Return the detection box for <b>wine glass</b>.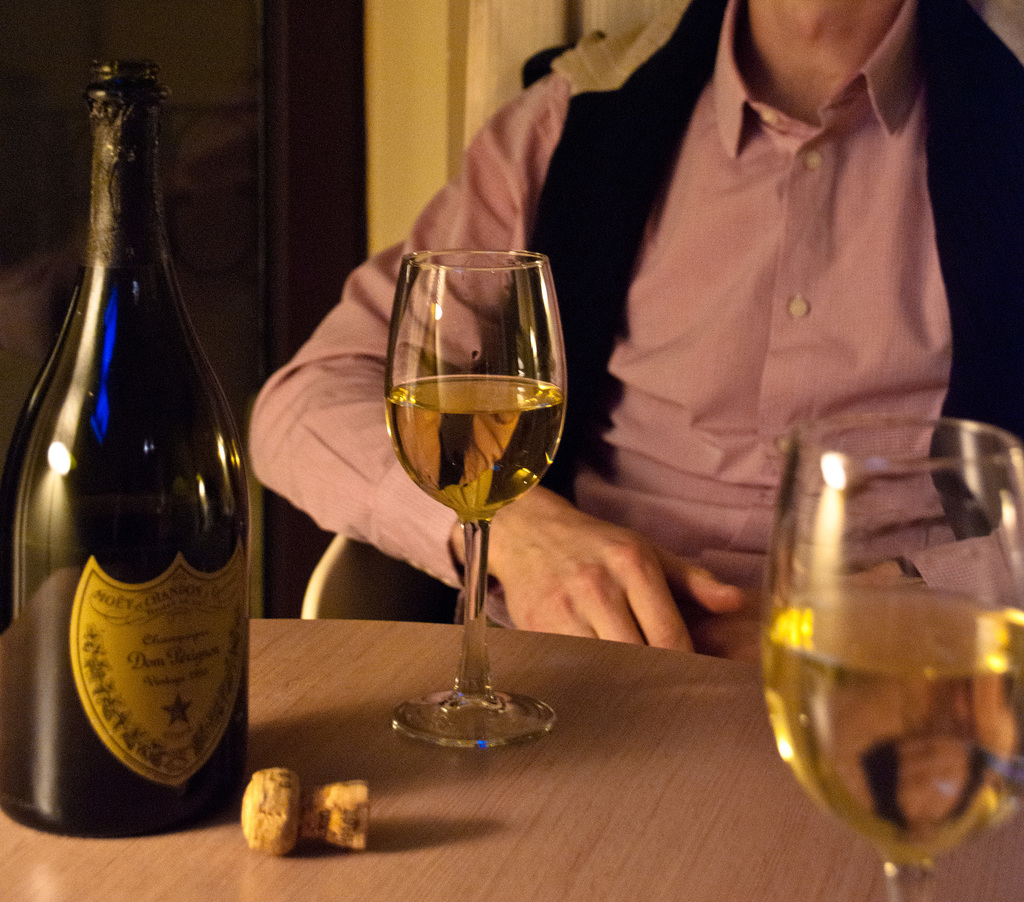
[385,249,569,747].
